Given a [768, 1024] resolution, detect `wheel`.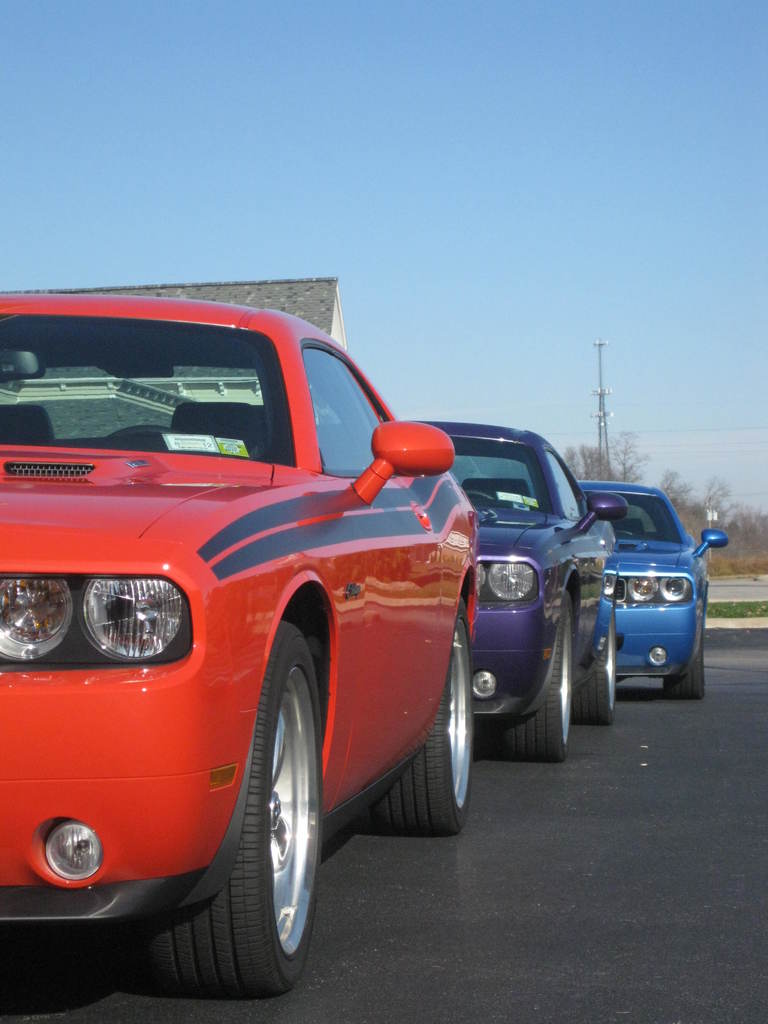
(109,422,184,434).
